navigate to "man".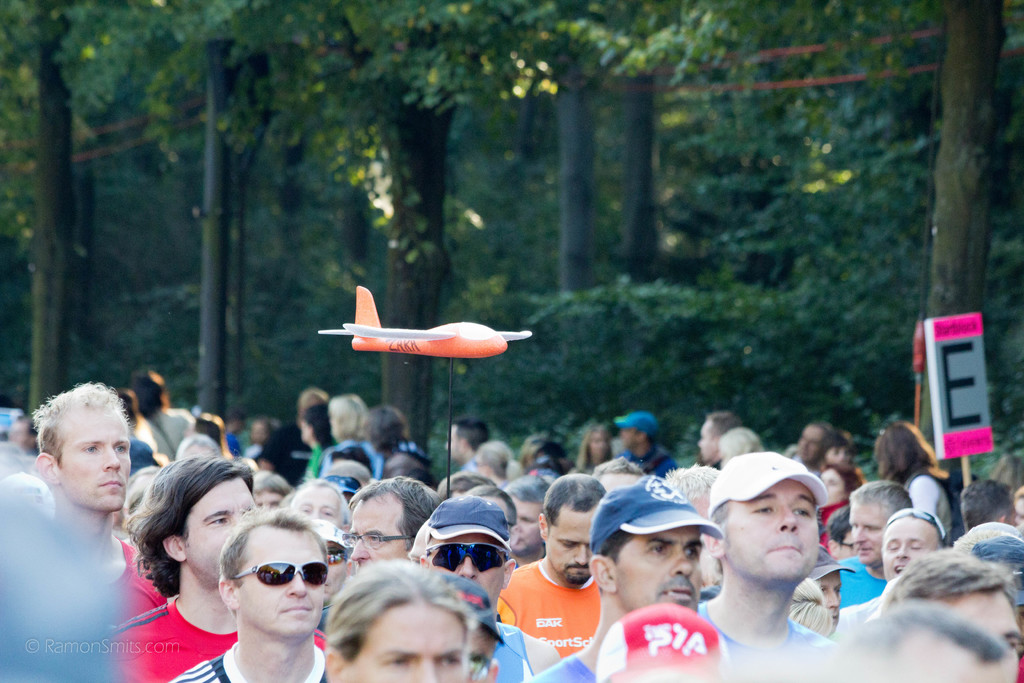
Navigation target: (166,504,325,682).
